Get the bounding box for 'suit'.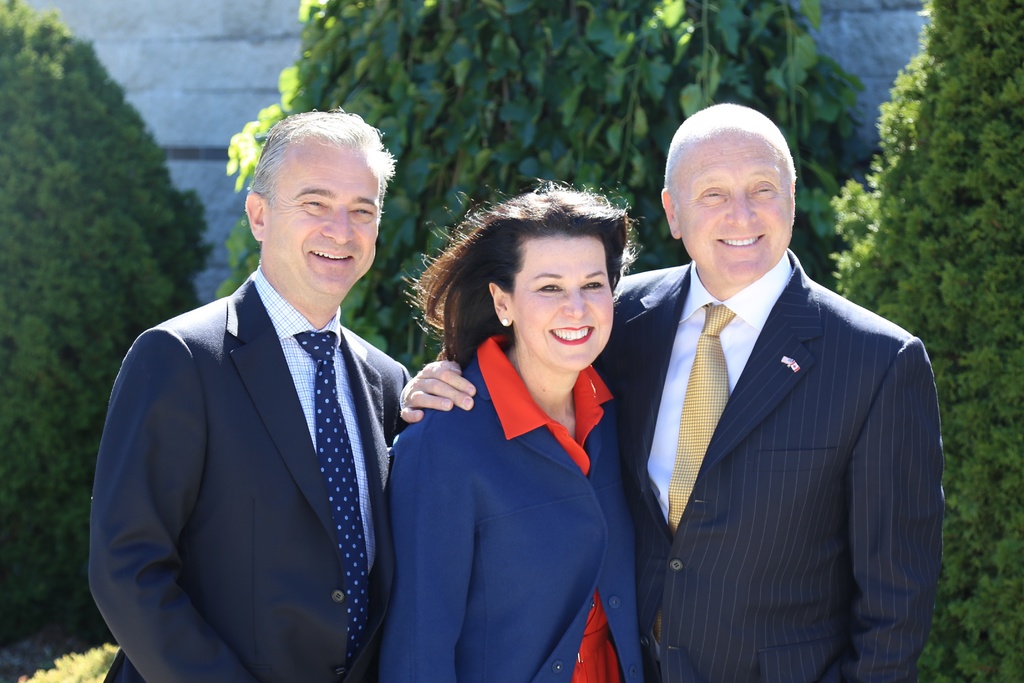
bbox(598, 159, 938, 671).
